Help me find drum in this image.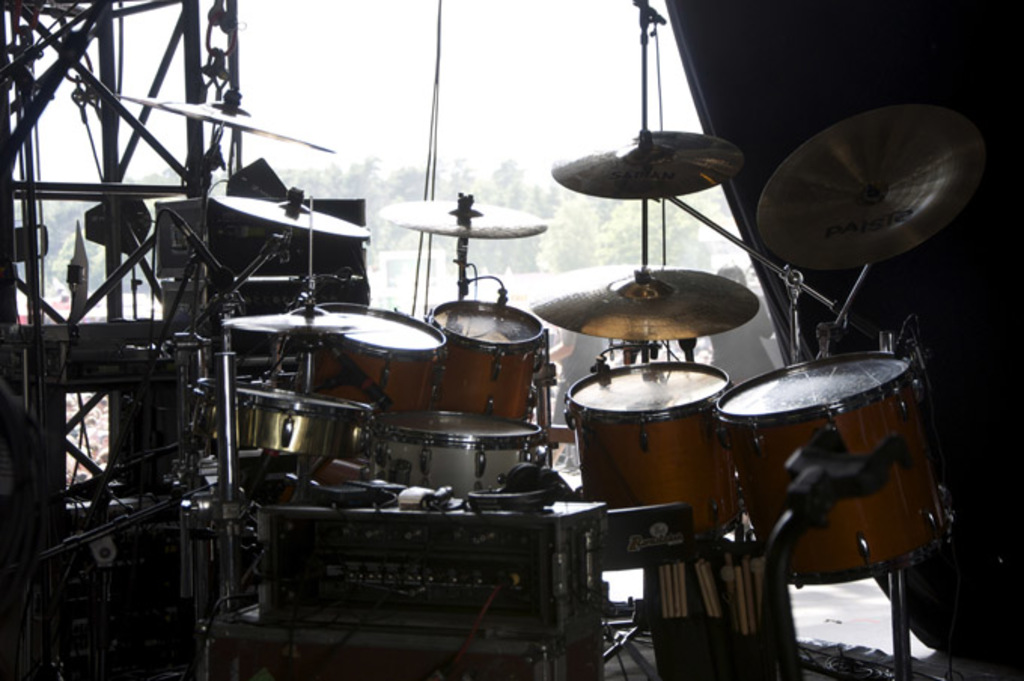
Found it: <box>420,289,545,426</box>.
